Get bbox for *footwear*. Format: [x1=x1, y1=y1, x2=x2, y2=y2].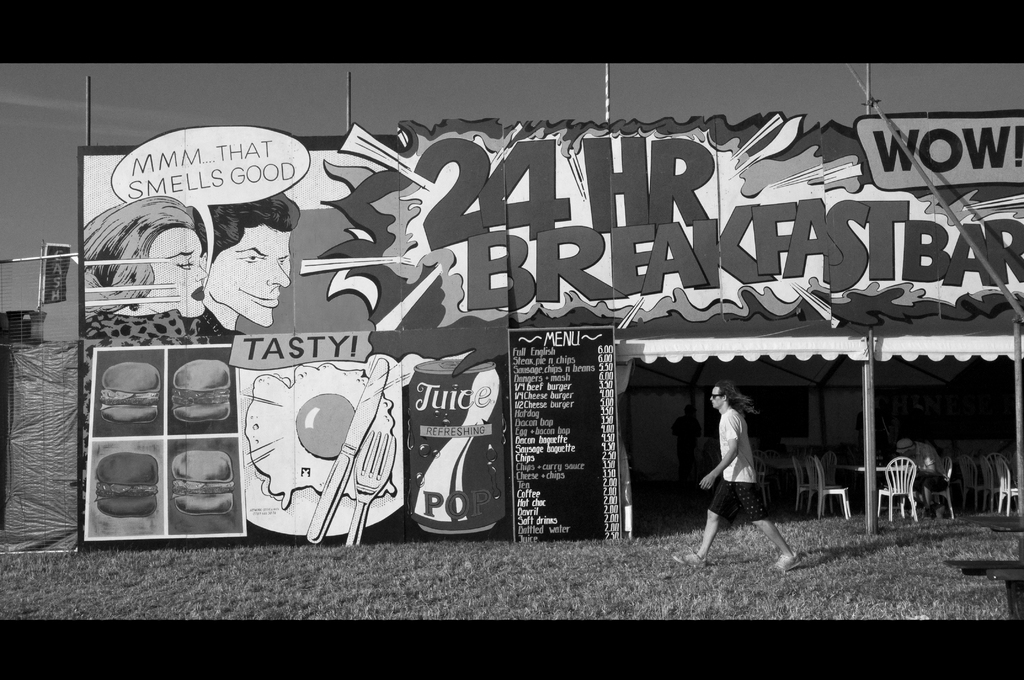
[x1=919, y1=509, x2=932, y2=521].
